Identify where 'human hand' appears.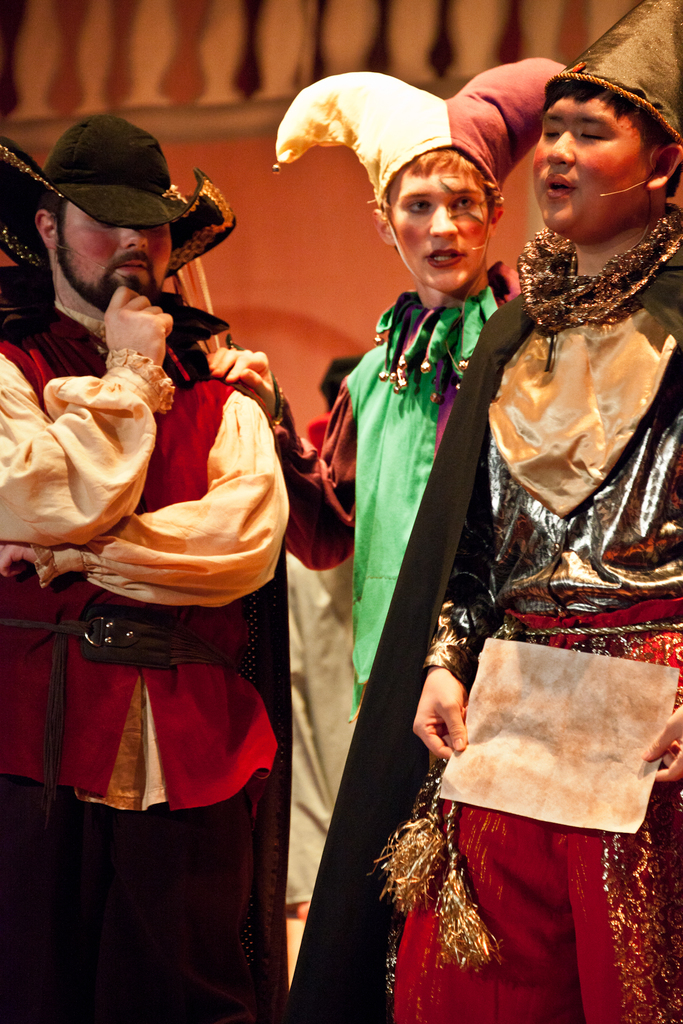
Appears at box(425, 673, 487, 781).
